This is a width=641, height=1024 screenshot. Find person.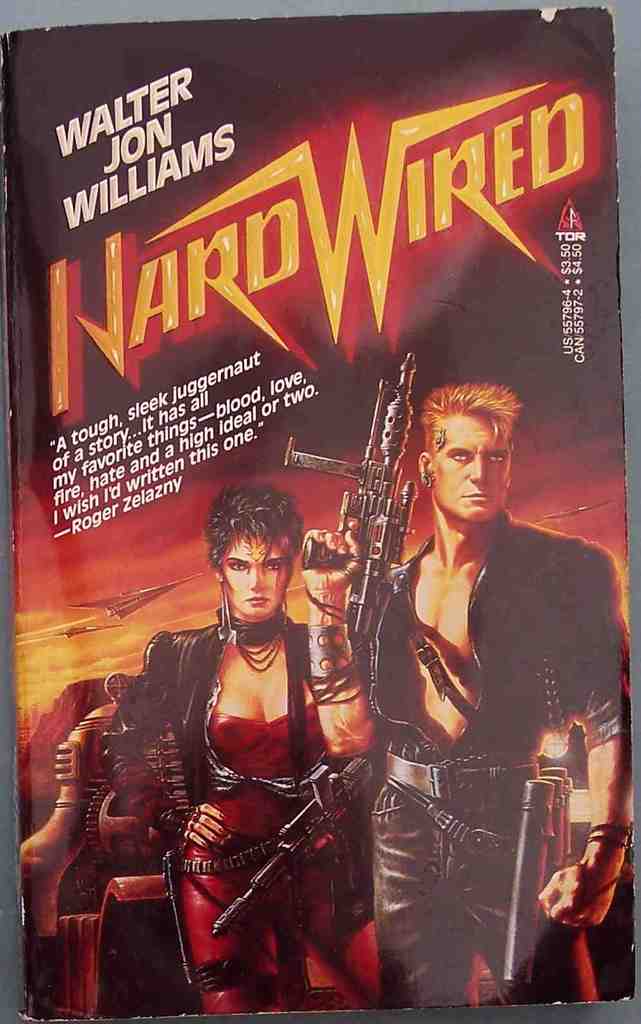
Bounding box: bbox=[117, 479, 367, 1021].
